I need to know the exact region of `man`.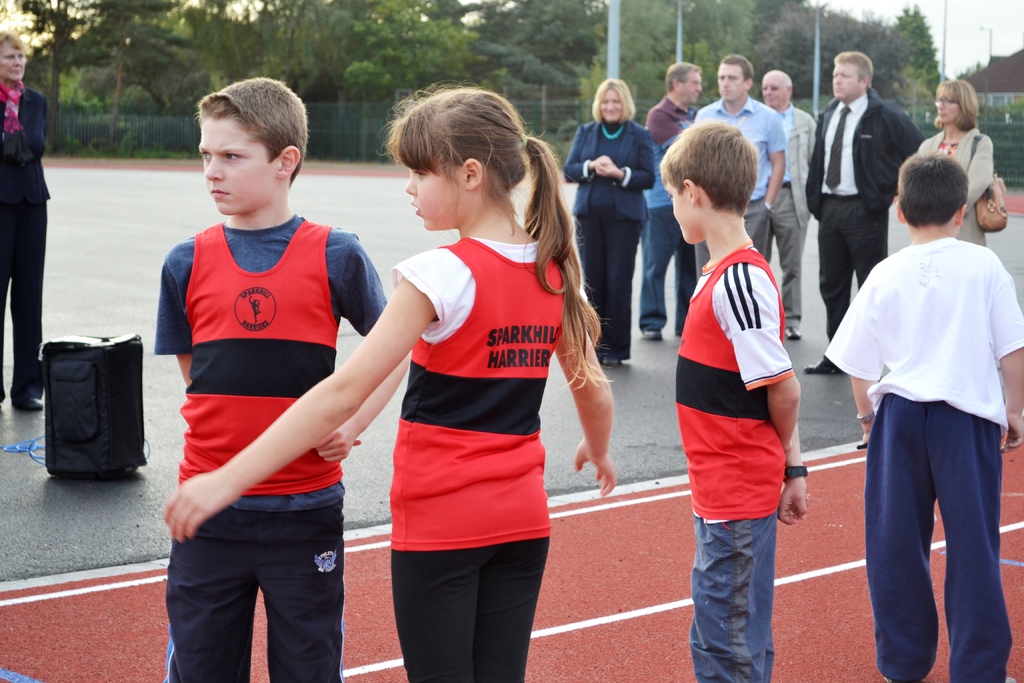
Region: Rect(635, 57, 705, 337).
